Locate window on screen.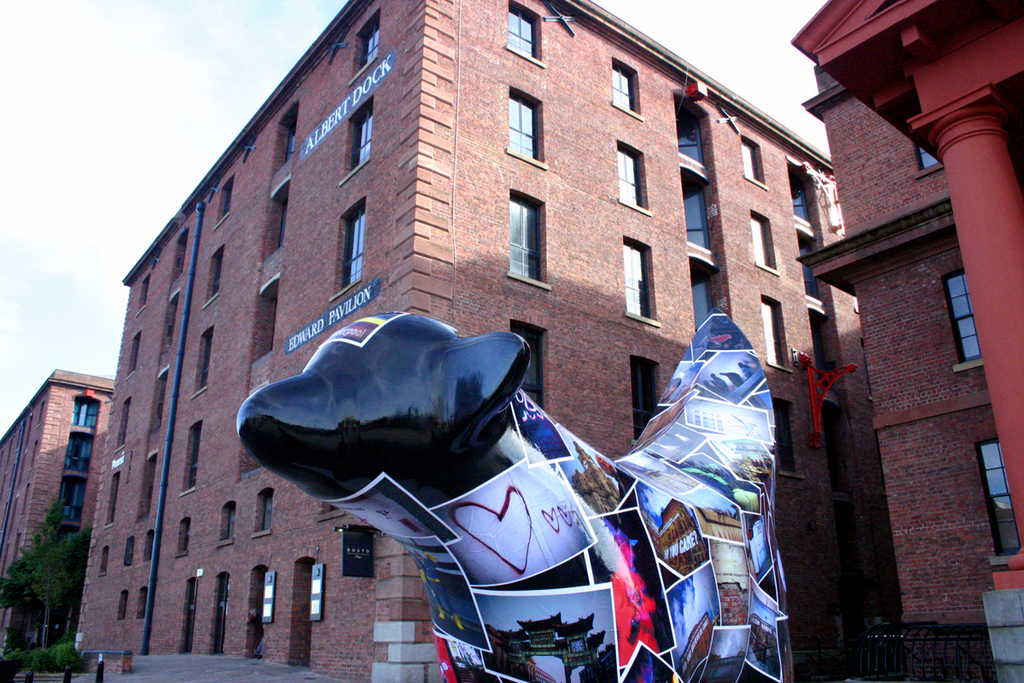
On screen at select_region(335, 95, 375, 186).
